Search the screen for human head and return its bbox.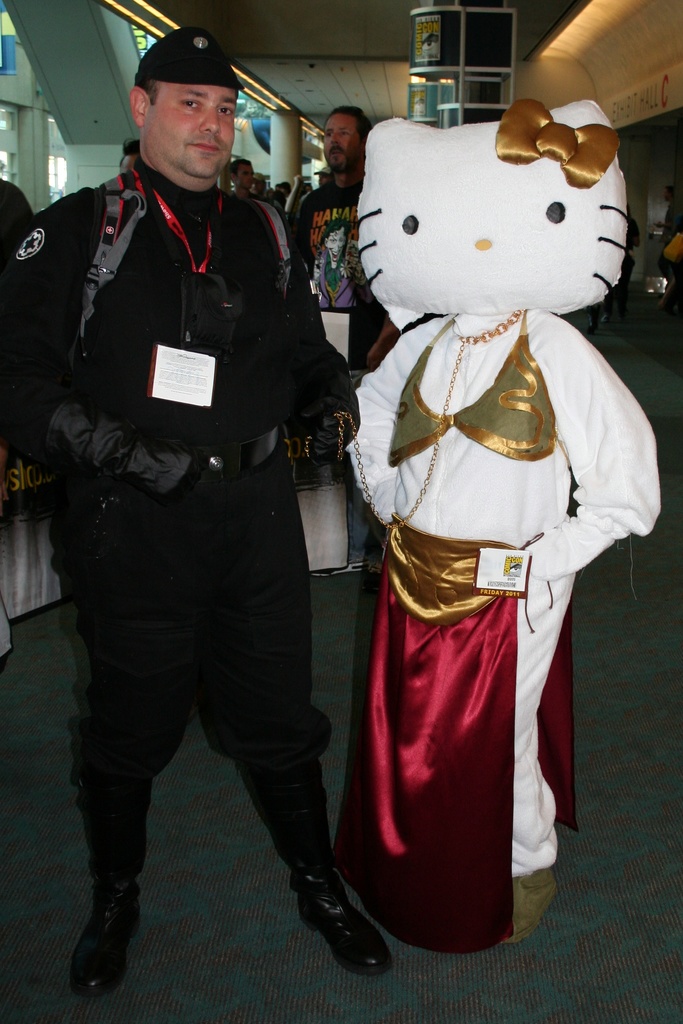
Found: select_region(257, 172, 265, 196).
